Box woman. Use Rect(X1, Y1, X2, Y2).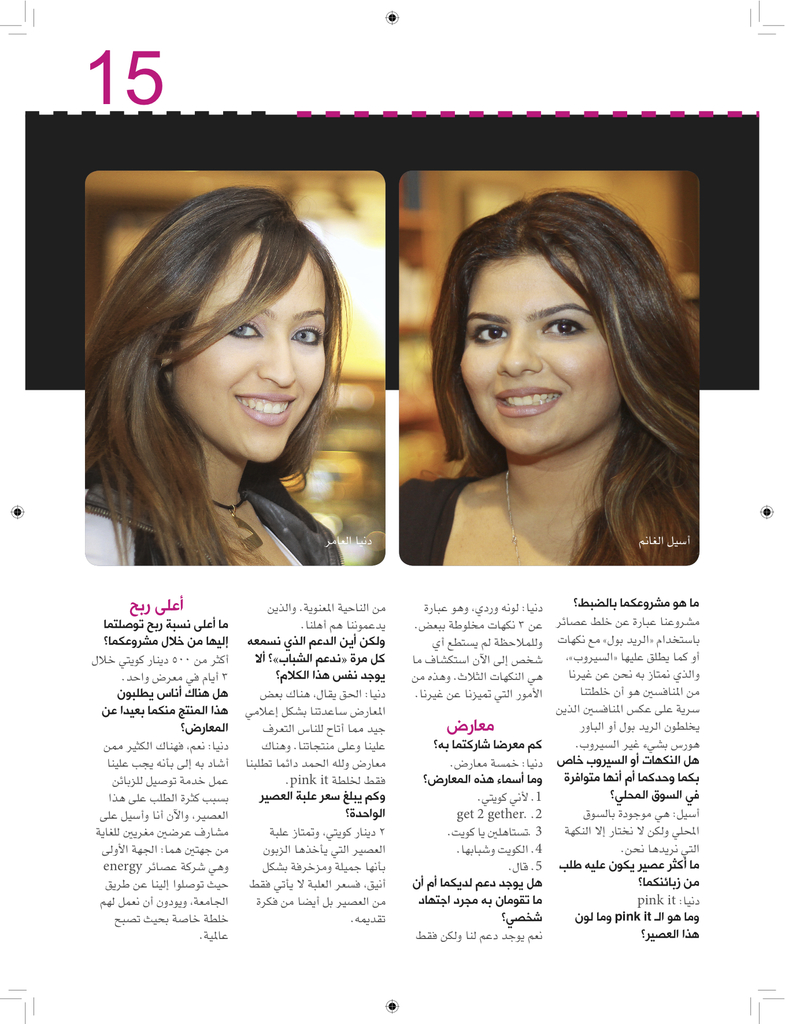
Rect(372, 186, 743, 561).
